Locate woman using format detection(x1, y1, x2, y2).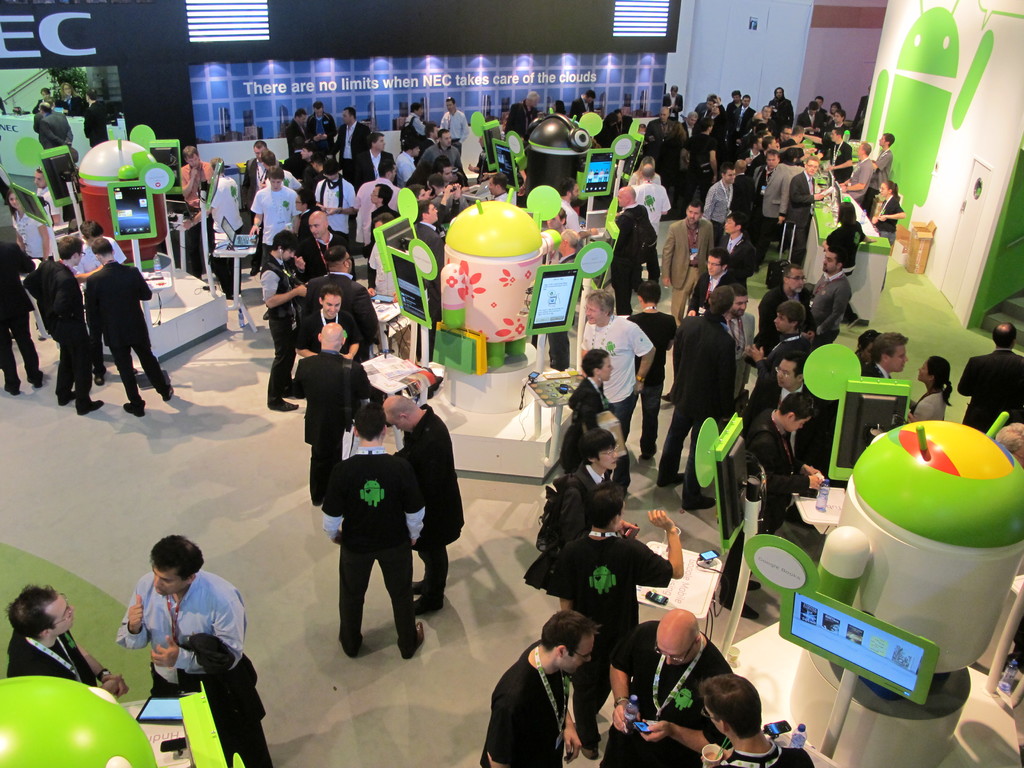
detection(852, 333, 881, 369).
